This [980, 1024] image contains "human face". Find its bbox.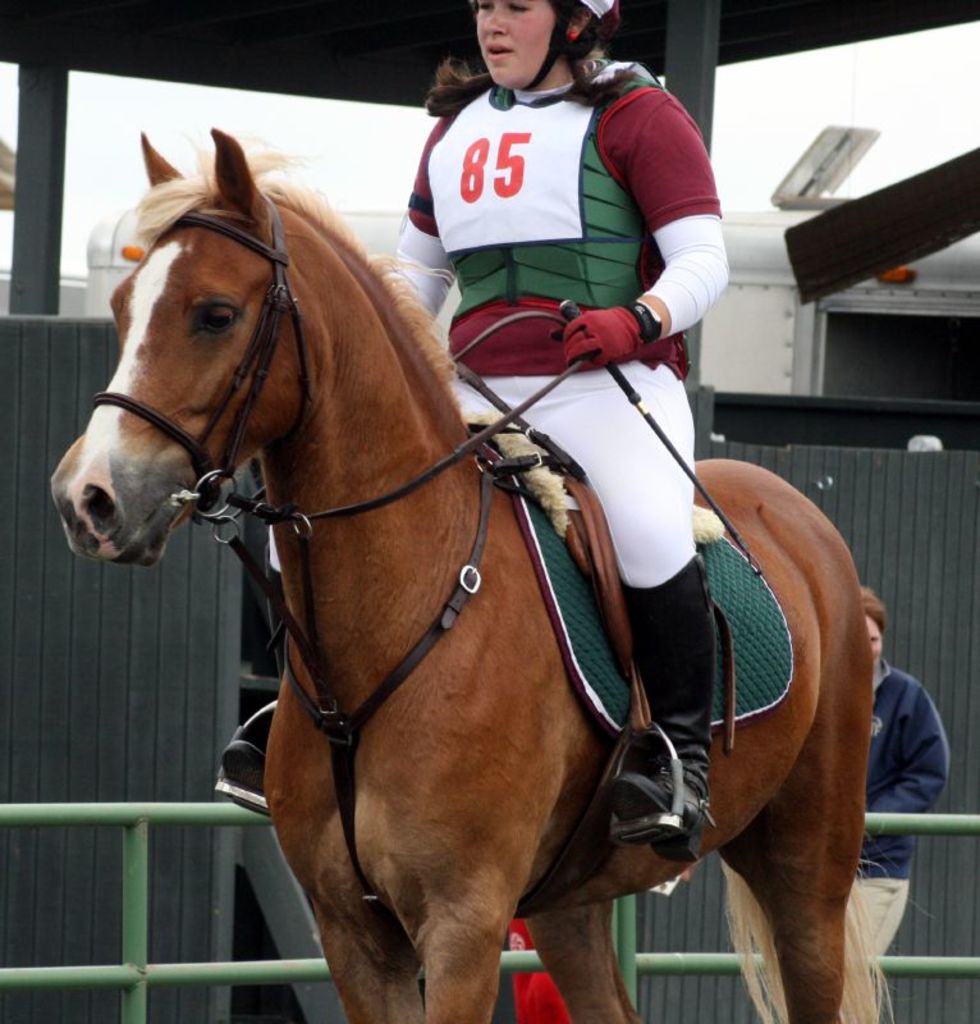
[473,0,558,86].
